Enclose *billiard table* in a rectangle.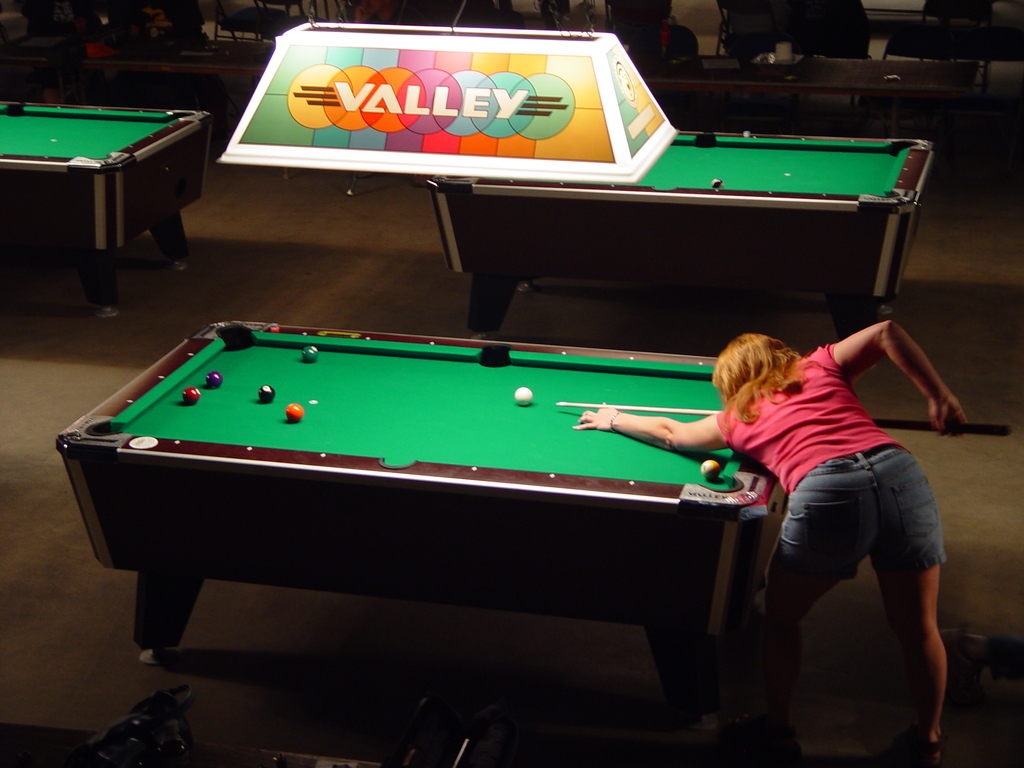
[0,99,214,319].
